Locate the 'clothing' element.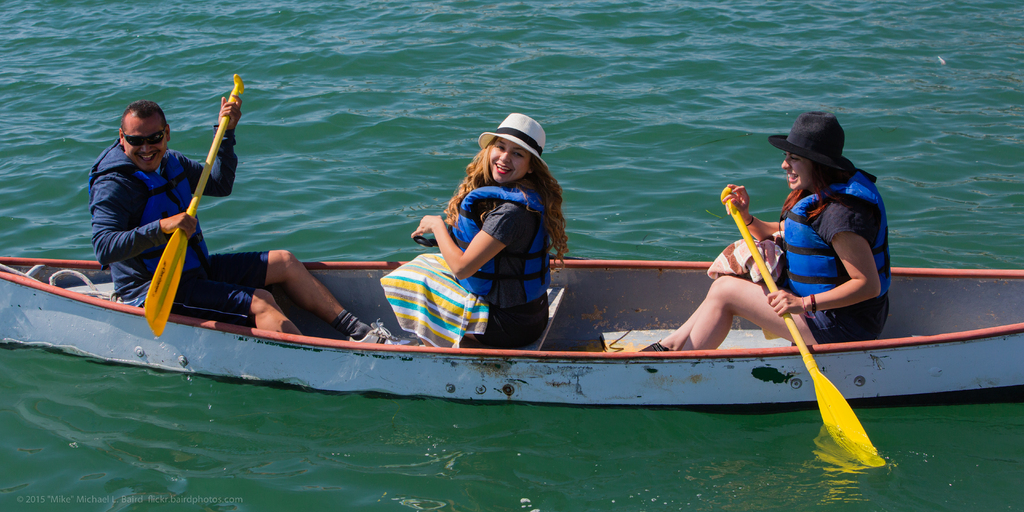
Element bbox: <region>332, 310, 374, 340</region>.
